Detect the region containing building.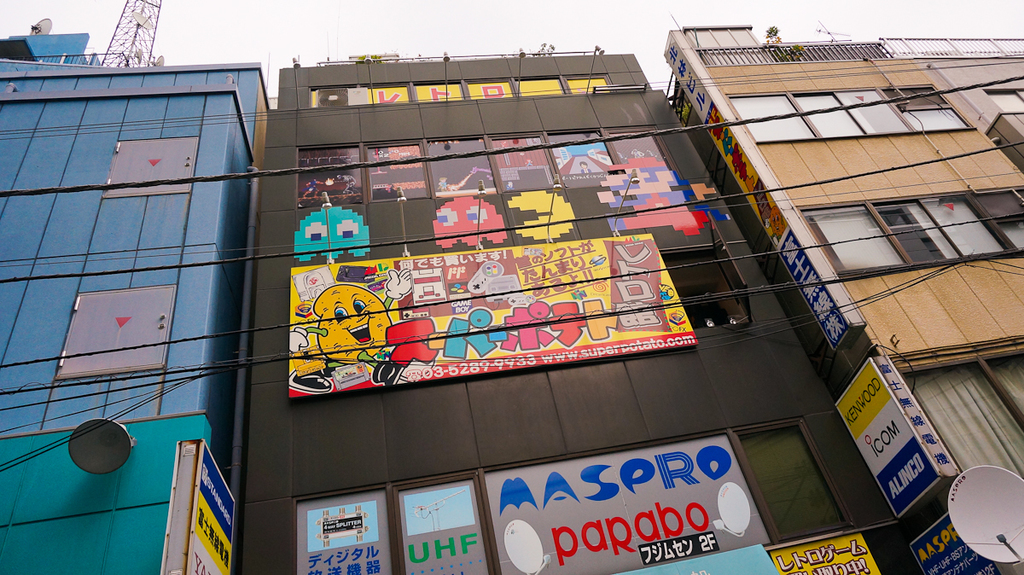
[241,43,926,574].
